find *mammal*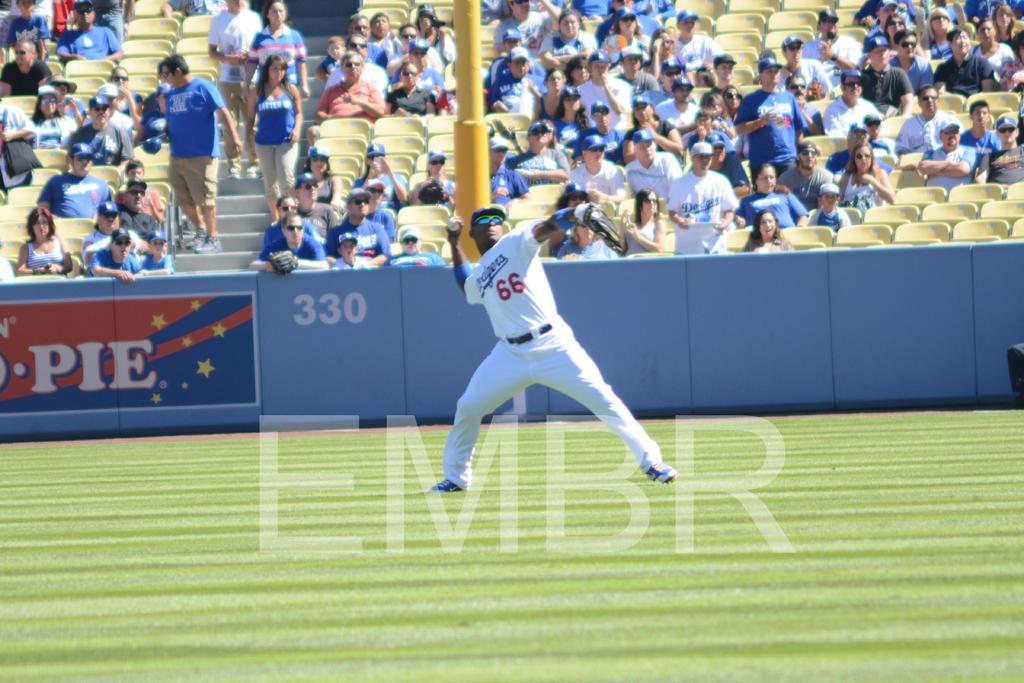
(461, 135, 532, 206)
